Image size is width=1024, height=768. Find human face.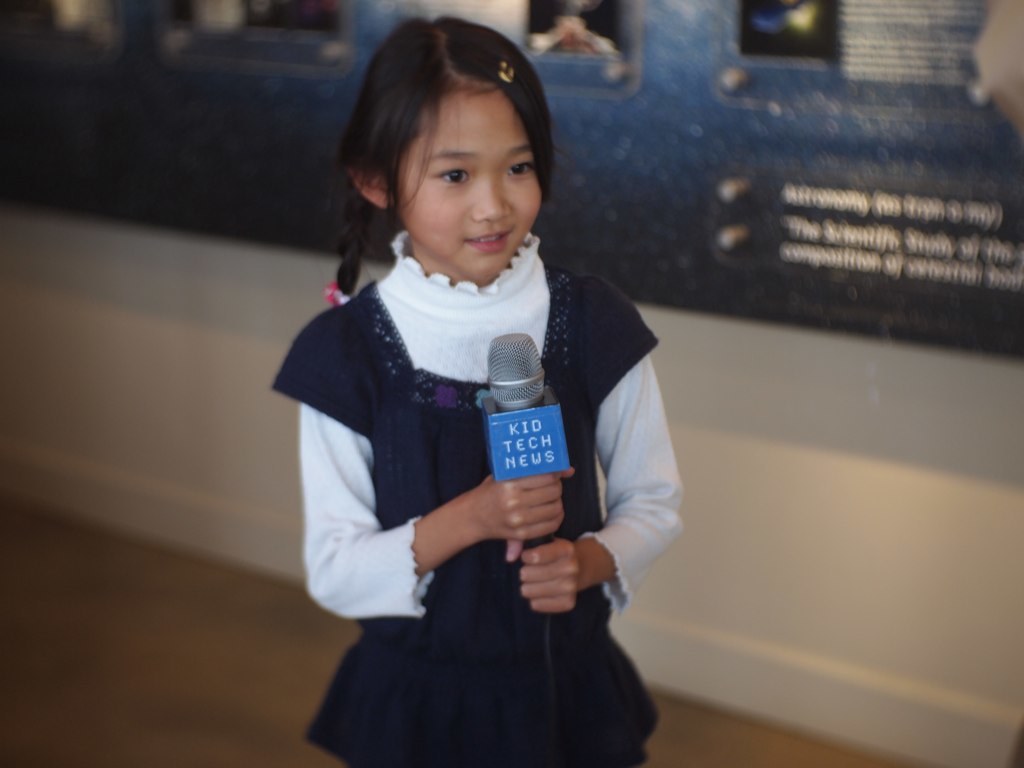
<bbox>396, 63, 540, 278</bbox>.
